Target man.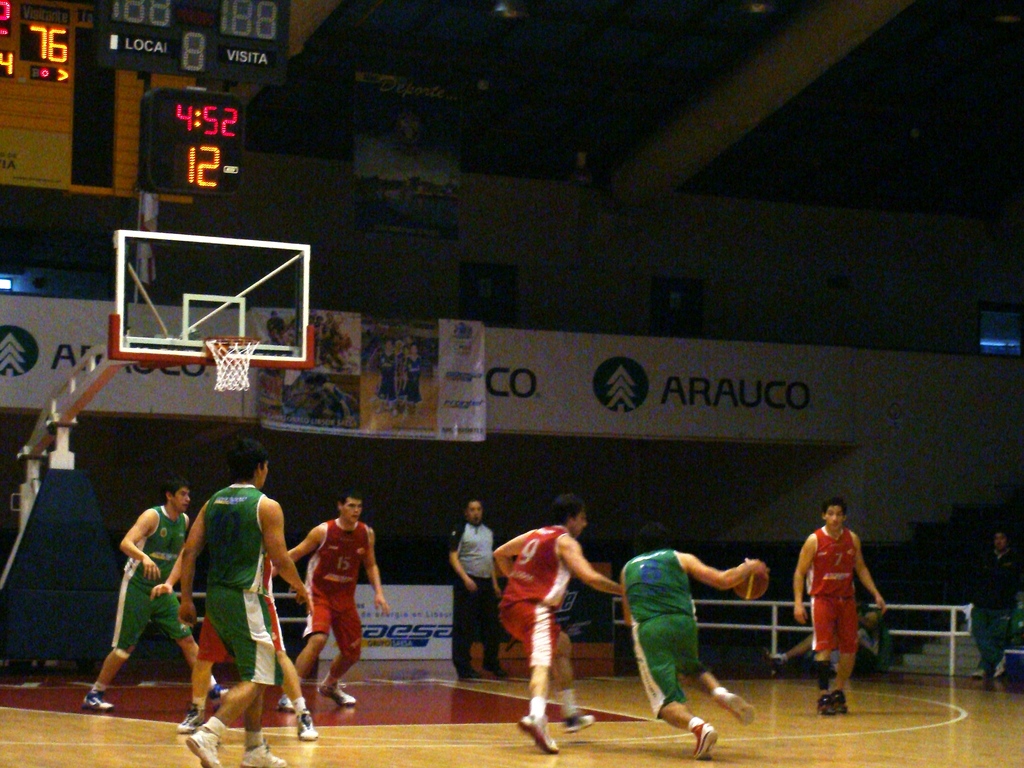
Target region: <box>964,522,1022,682</box>.
